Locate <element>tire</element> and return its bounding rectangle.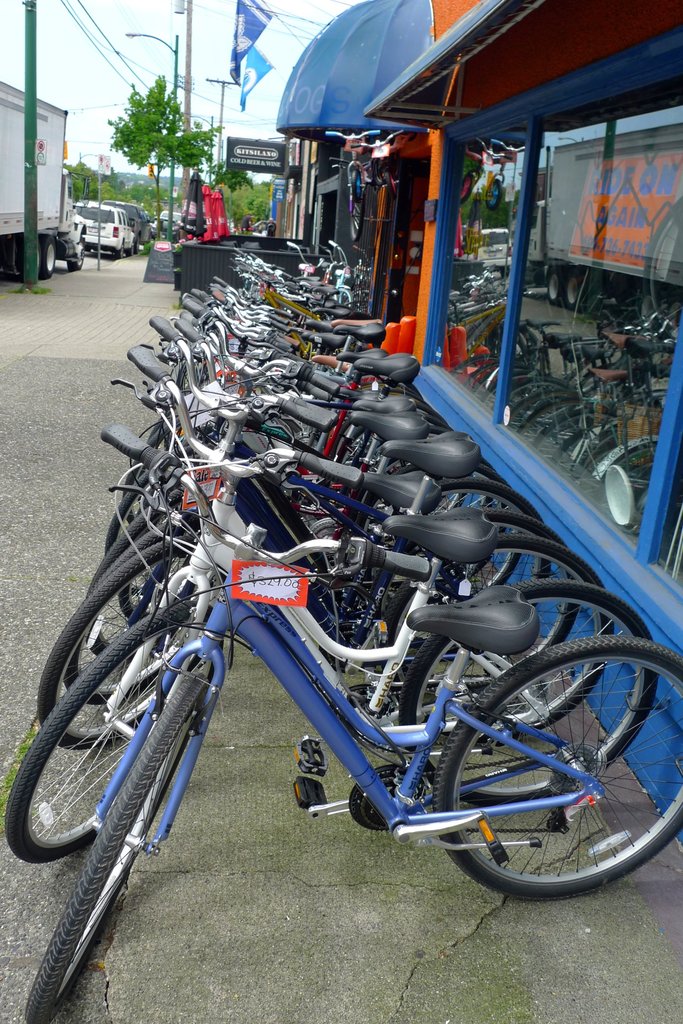
region(107, 246, 126, 259).
